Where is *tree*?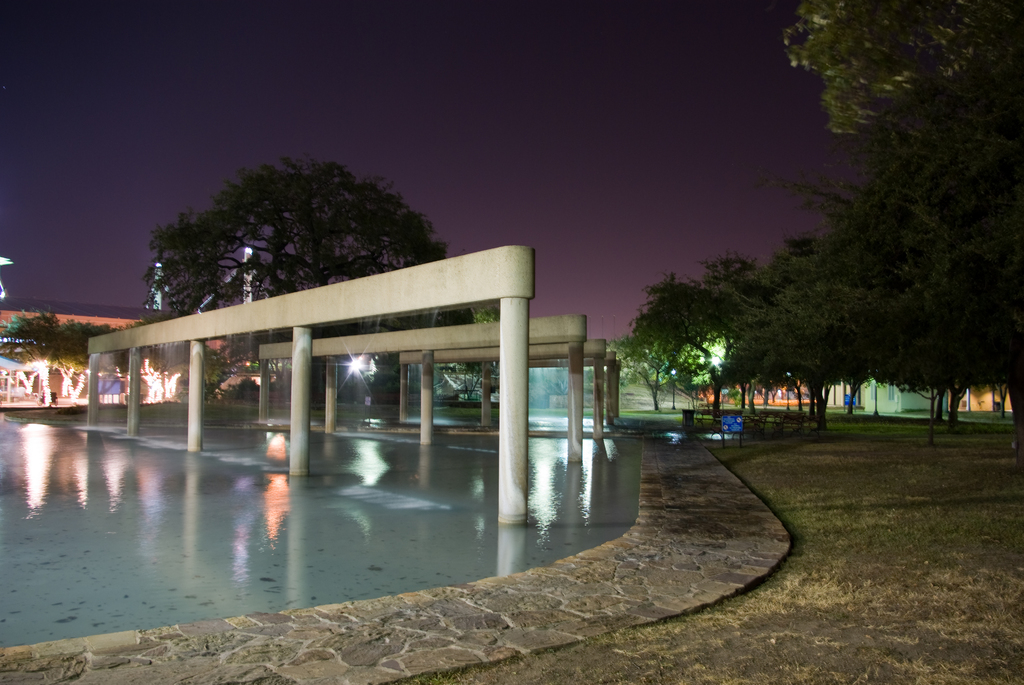
left=142, top=154, right=457, bottom=293.
